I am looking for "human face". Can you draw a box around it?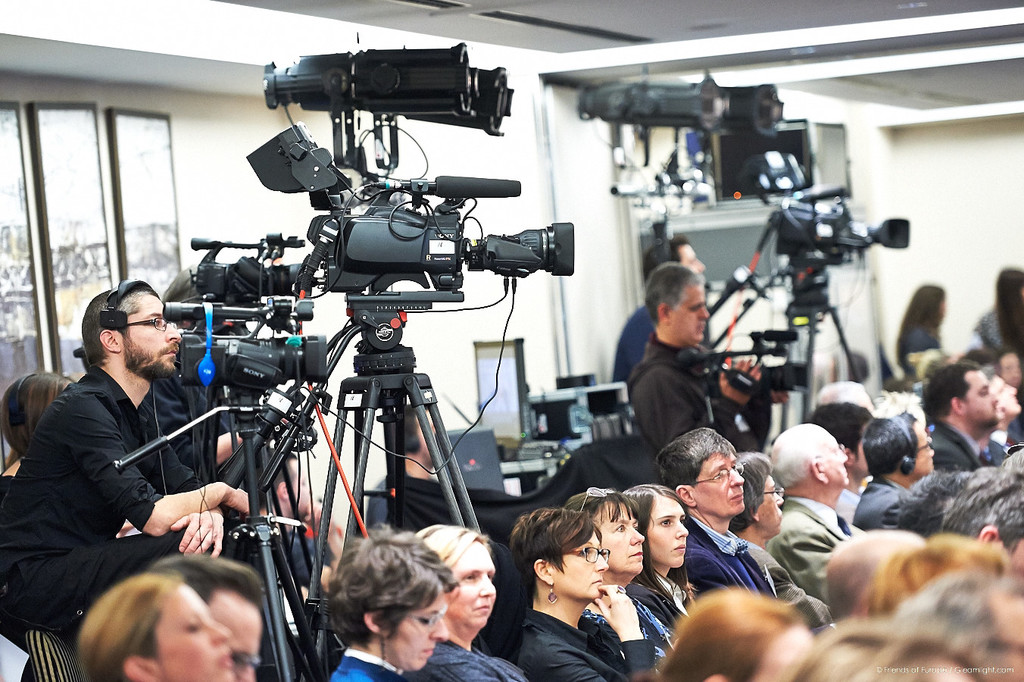
Sure, the bounding box is [757, 475, 788, 535].
